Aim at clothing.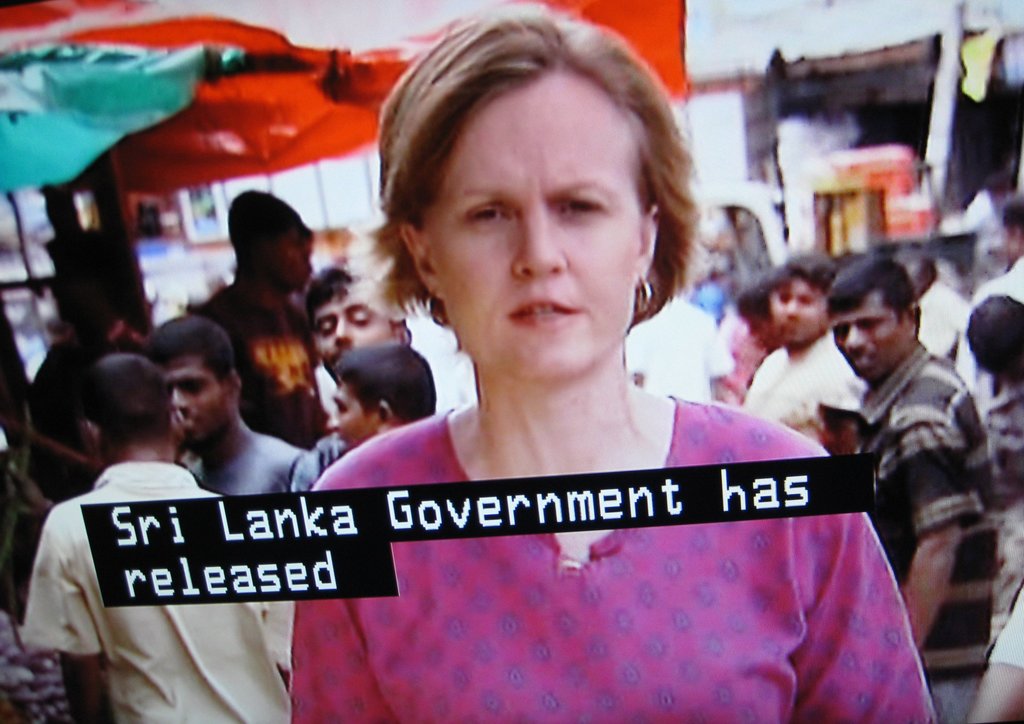
Aimed at region(294, 430, 357, 495).
